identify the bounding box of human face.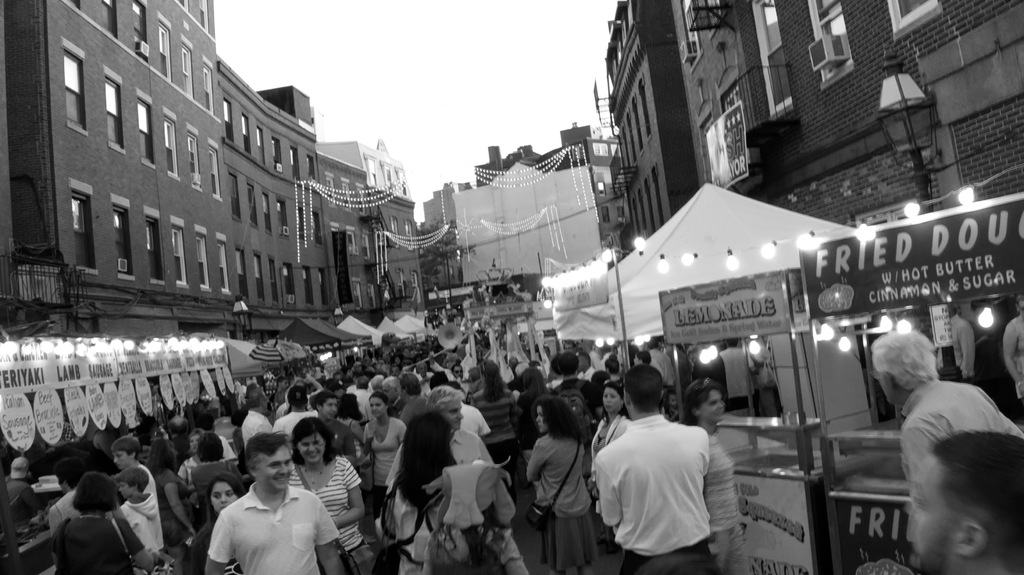
[left=700, top=390, right=724, bottom=425].
